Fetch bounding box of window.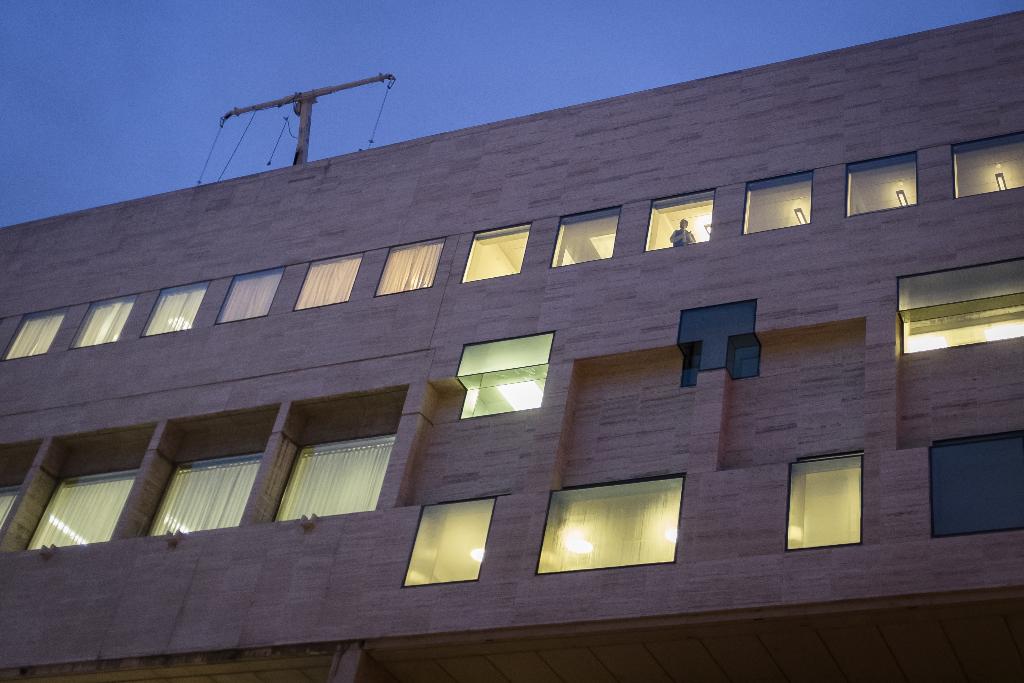
Bbox: 296 252 356 311.
